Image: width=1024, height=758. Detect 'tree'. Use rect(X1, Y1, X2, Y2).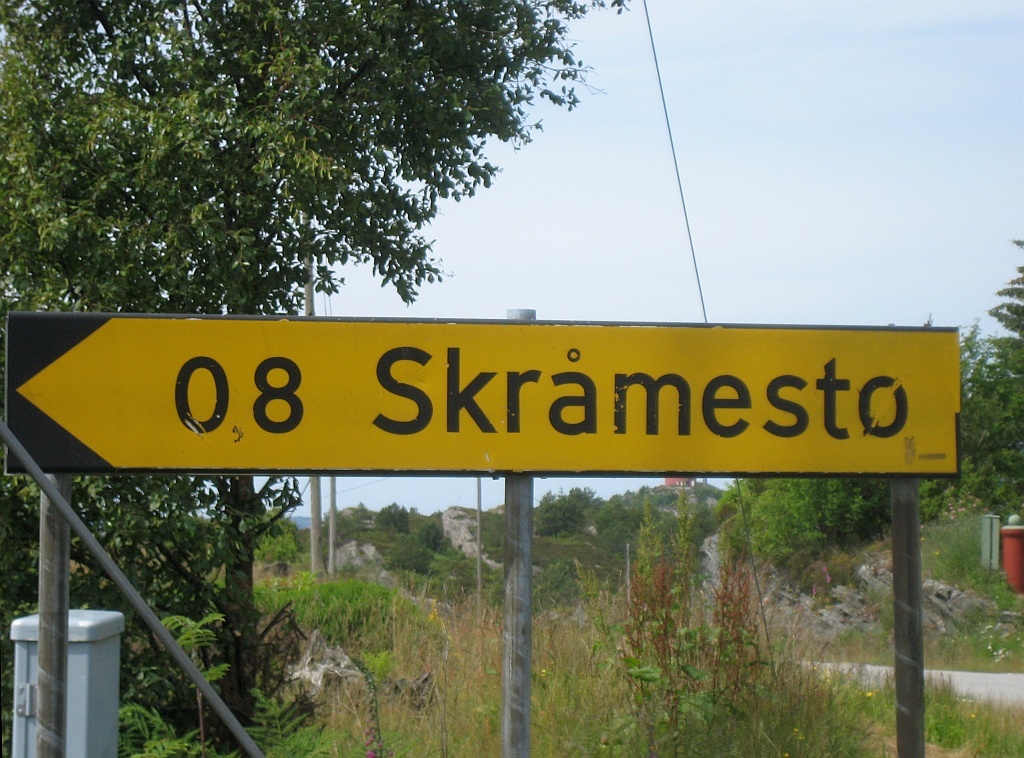
rect(0, 0, 628, 757).
